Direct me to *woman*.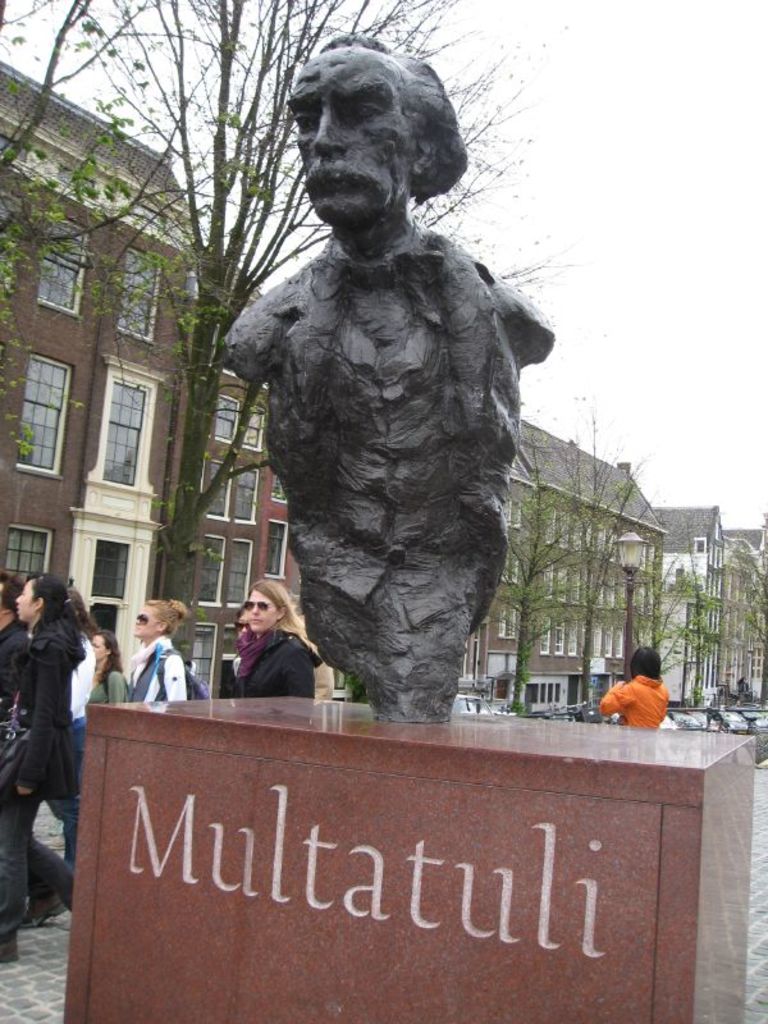
Direction: bbox=(0, 571, 114, 956).
